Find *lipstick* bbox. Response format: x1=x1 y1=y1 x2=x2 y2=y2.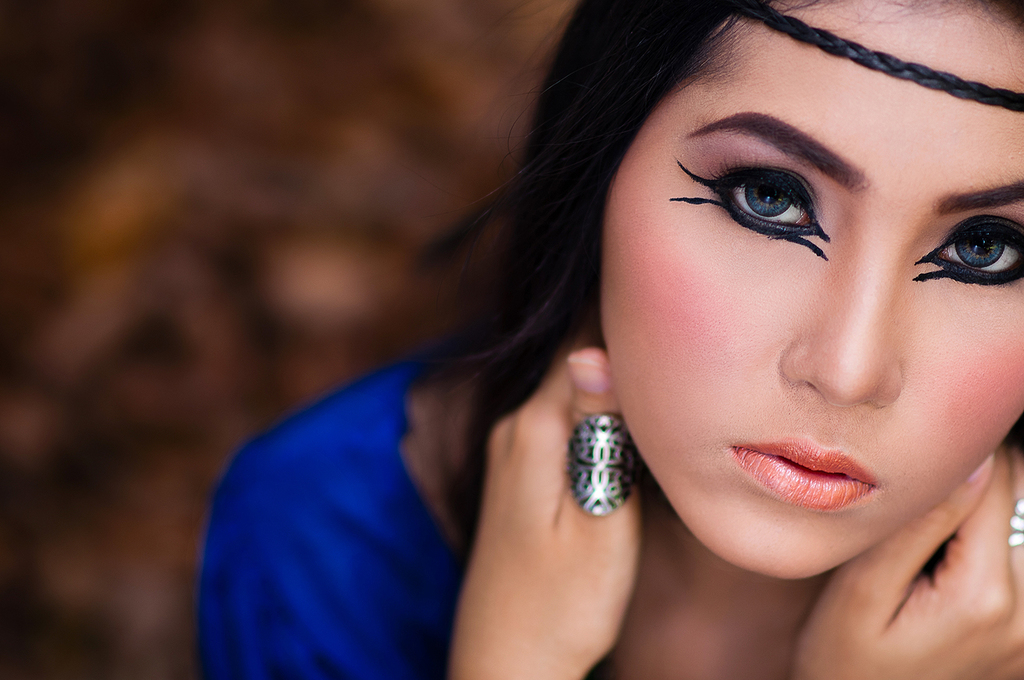
x1=724 y1=433 x2=877 y2=516.
